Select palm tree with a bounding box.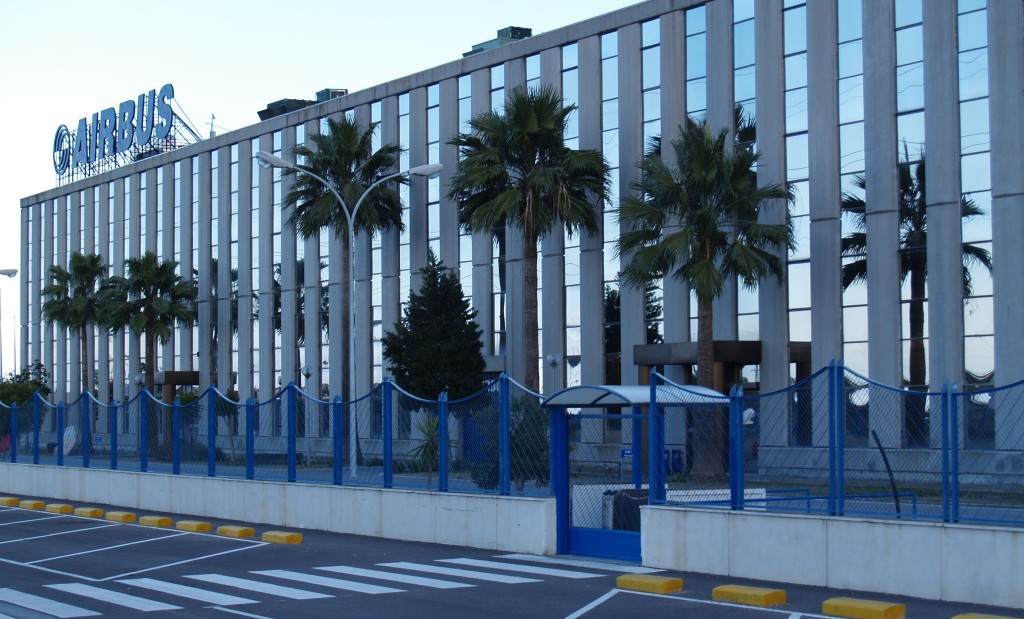
box=[633, 114, 797, 441].
